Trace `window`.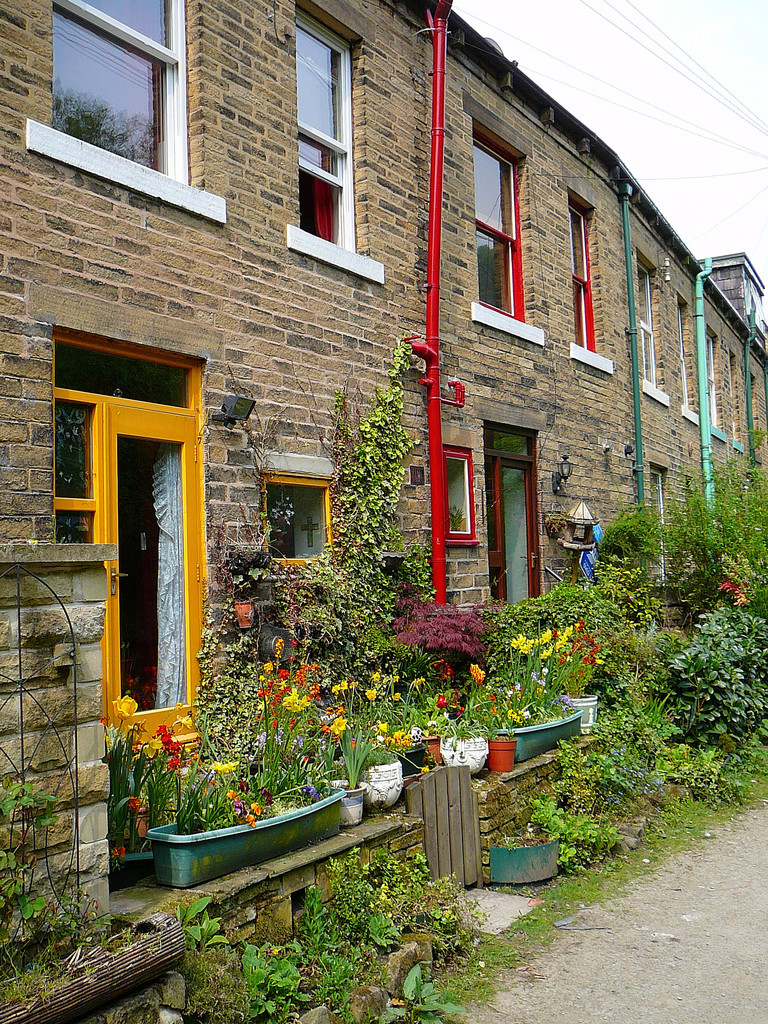
Traced to detection(641, 242, 670, 412).
